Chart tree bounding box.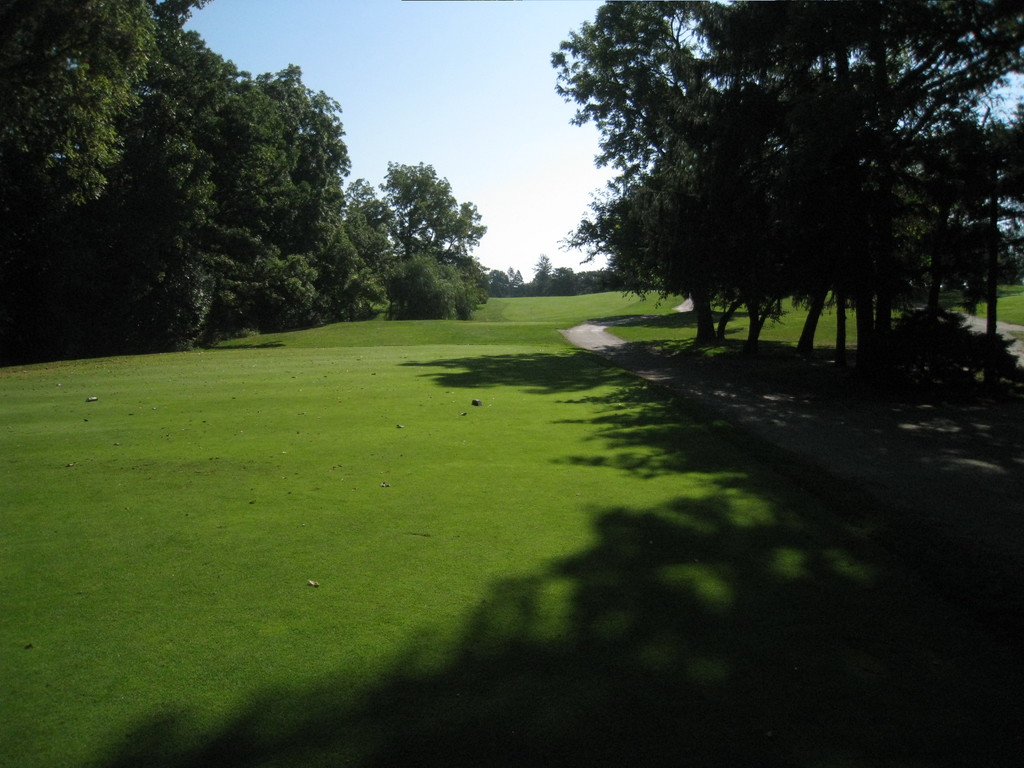
Charted: <box>533,254,554,296</box>.
